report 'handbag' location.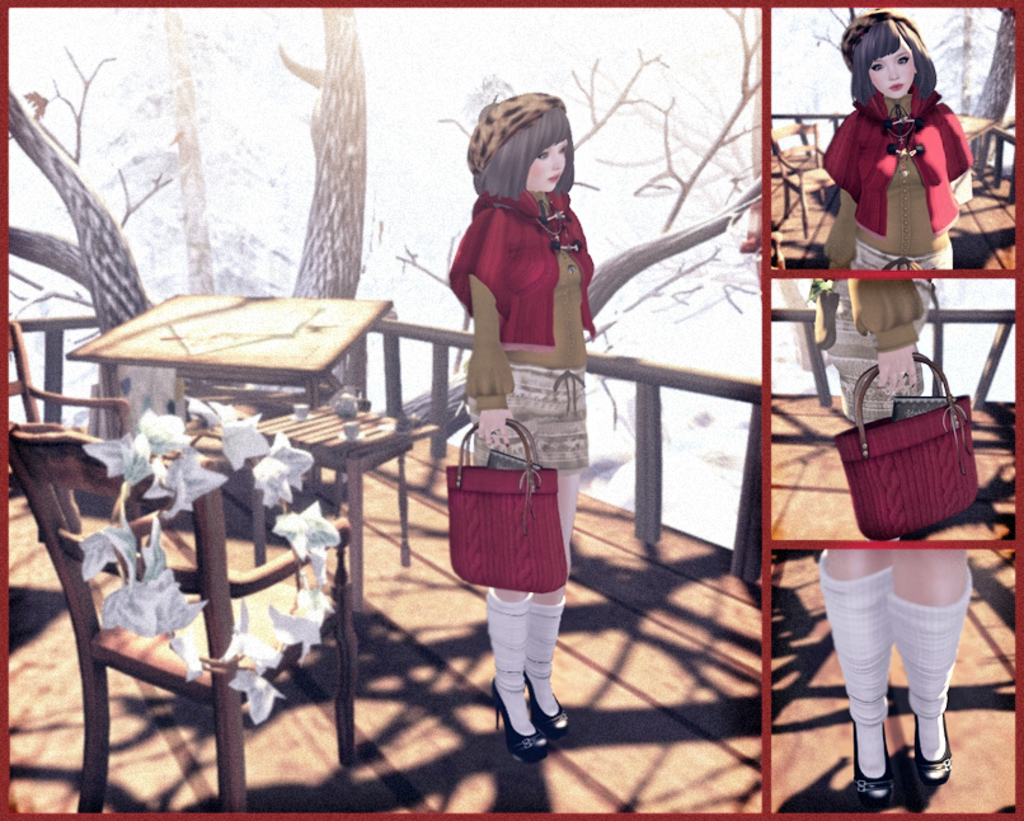
Report: <bbox>448, 418, 569, 596</bbox>.
